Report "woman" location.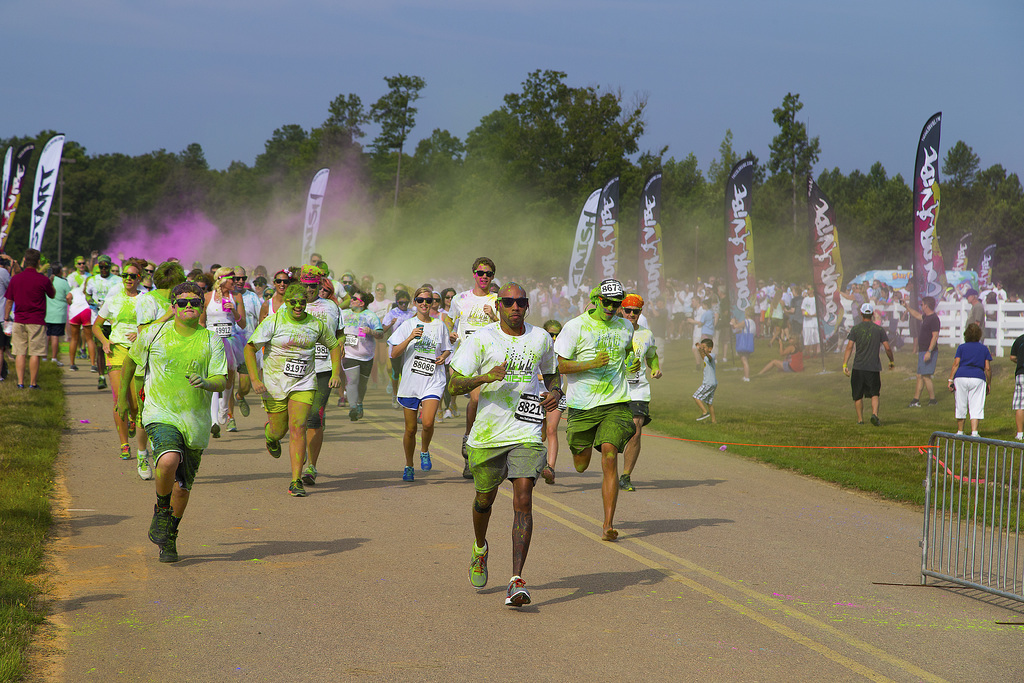
Report: x1=328, y1=292, x2=383, y2=420.
